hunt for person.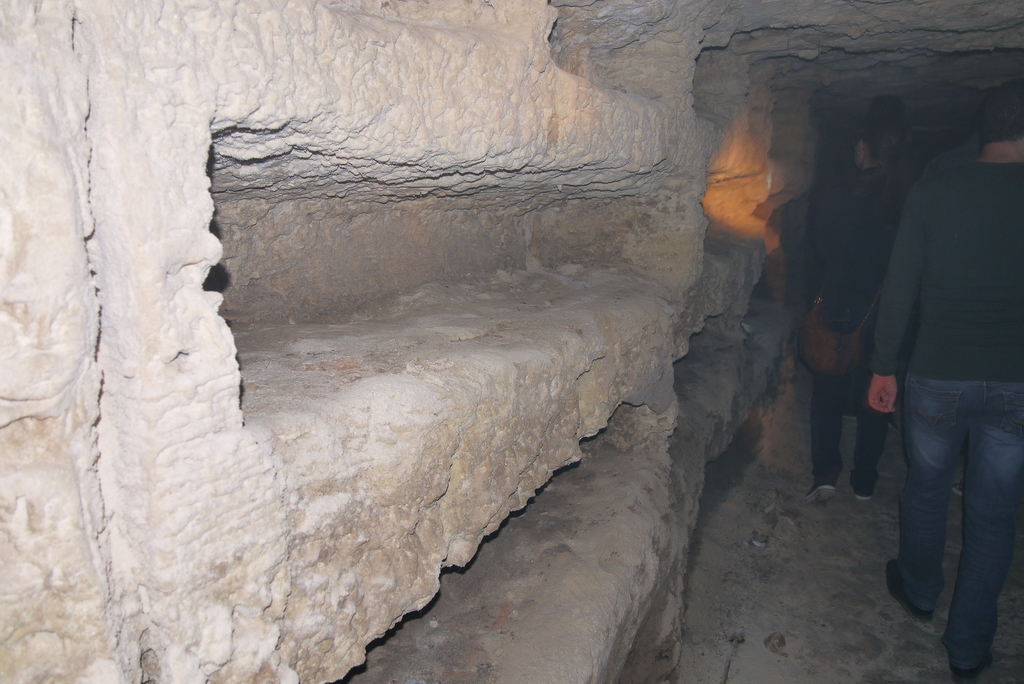
Hunted down at (866, 87, 1023, 683).
